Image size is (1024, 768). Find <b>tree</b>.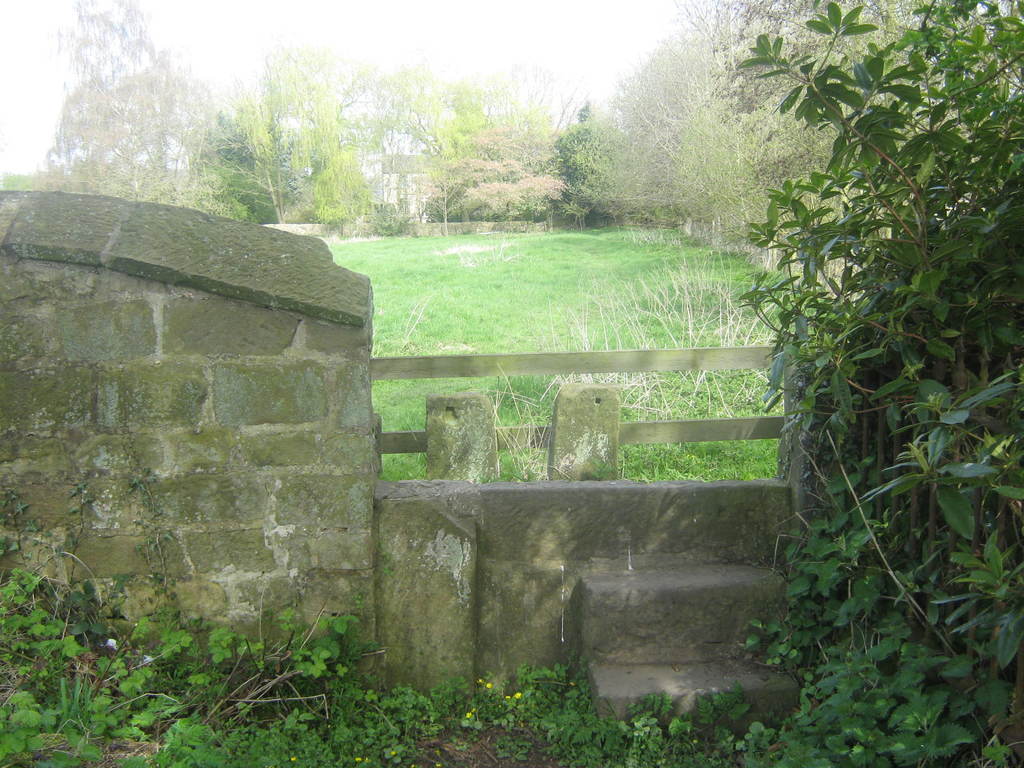
(283,98,365,225).
